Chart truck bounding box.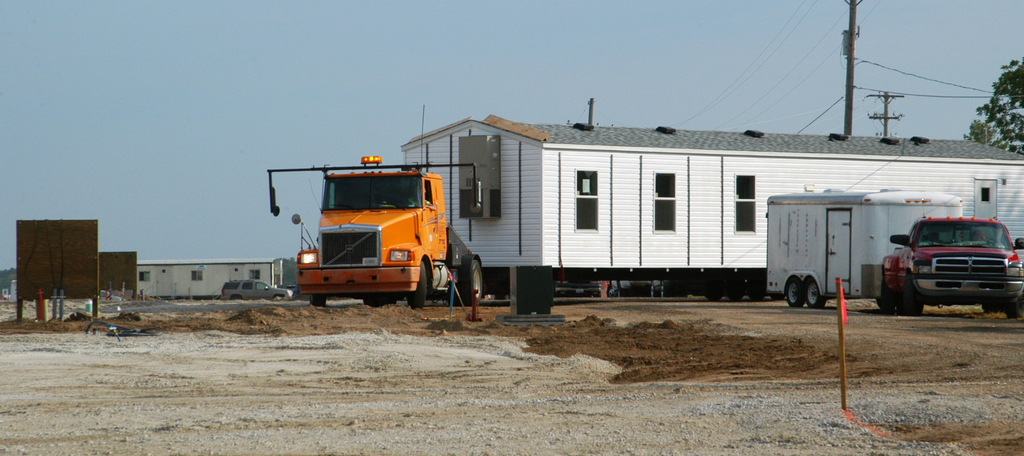
Charted: crop(767, 191, 1023, 320).
